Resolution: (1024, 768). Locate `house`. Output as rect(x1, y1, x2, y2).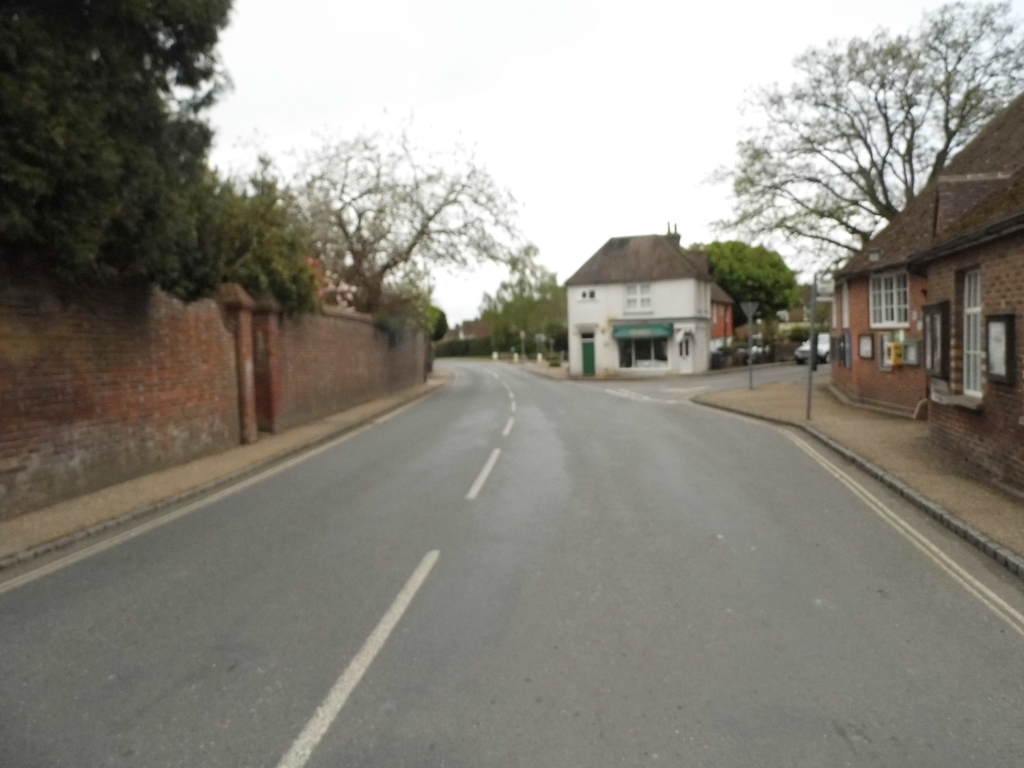
rect(560, 215, 747, 373).
